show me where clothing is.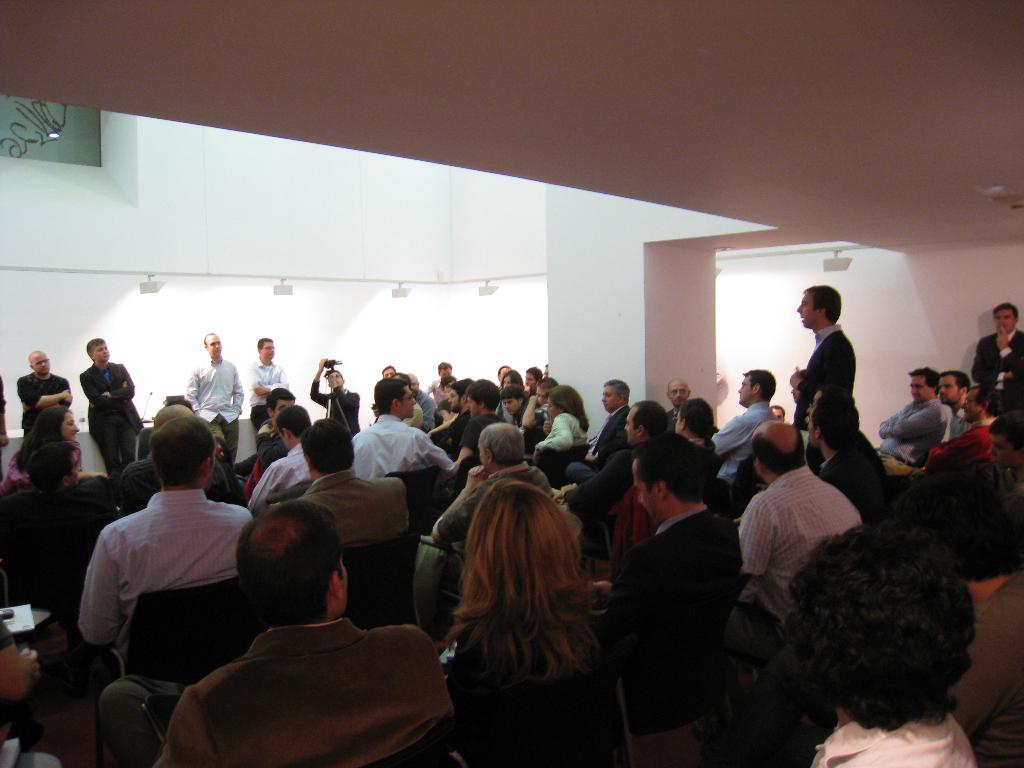
clothing is at bbox(451, 600, 630, 760).
